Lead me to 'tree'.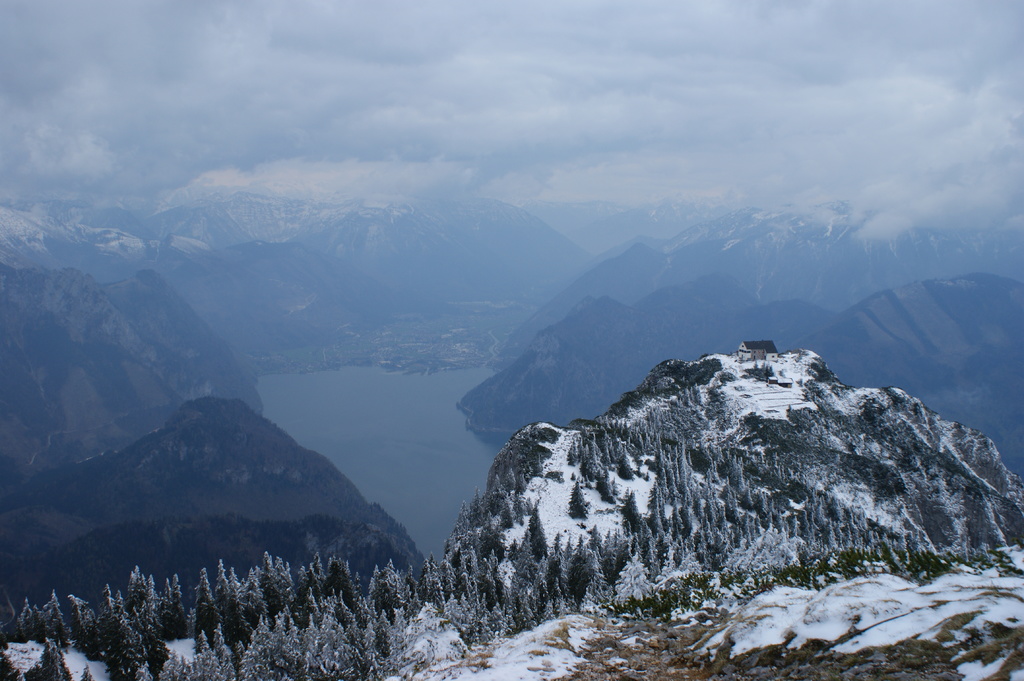
Lead to Rect(673, 501, 682, 541).
